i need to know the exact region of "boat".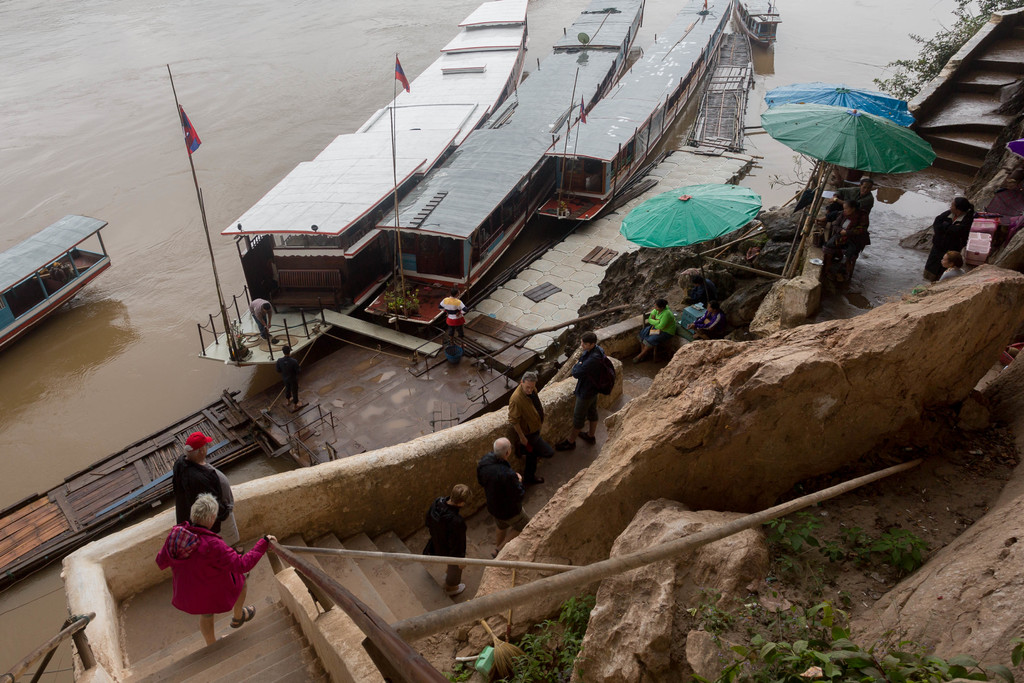
Region: (0,204,113,347).
